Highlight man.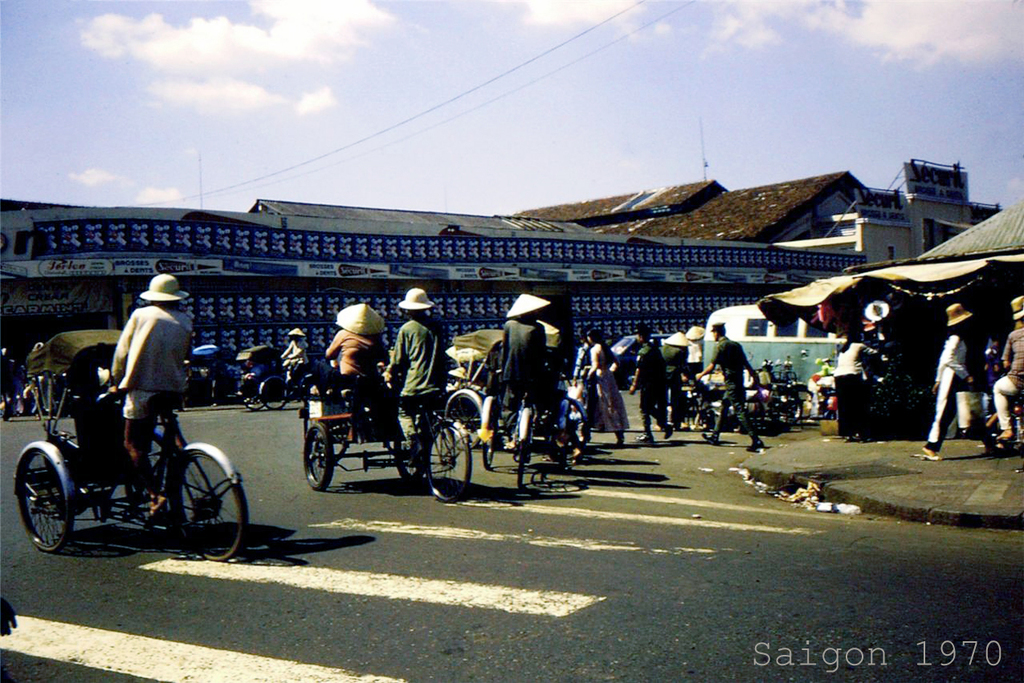
Highlighted region: [x1=381, y1=284, x2=449, y2=455].
